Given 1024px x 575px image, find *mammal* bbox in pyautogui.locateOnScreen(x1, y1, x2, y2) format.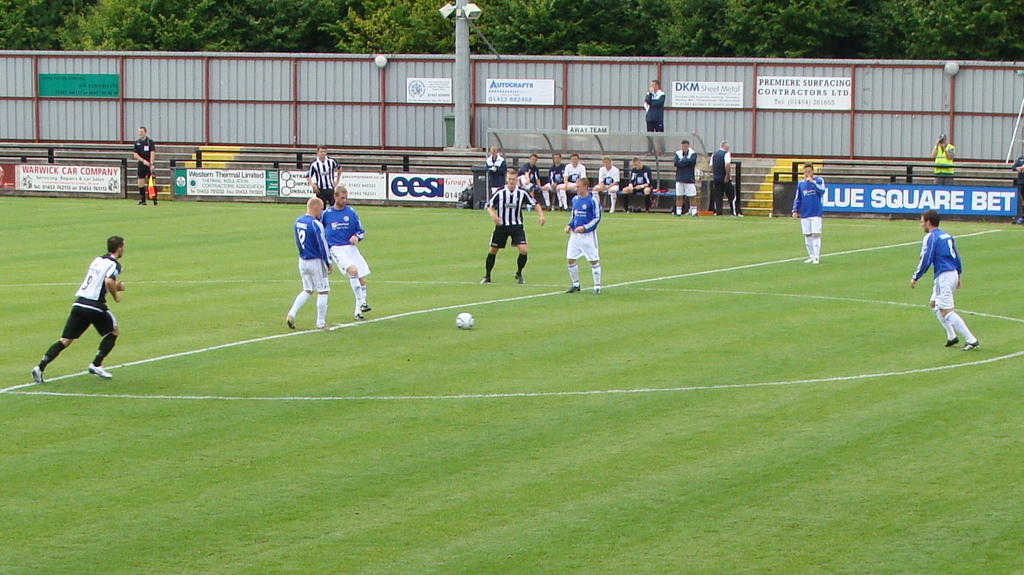
pyautogui.locateOnScreen(673, 142, 698, 215).
